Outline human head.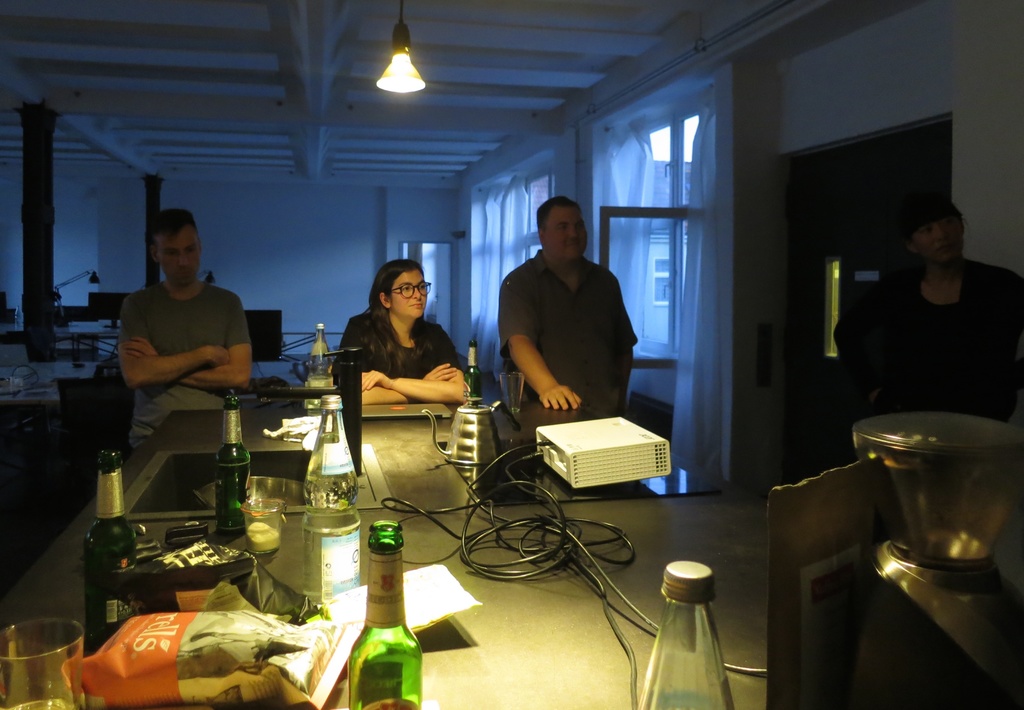
Outline: {"left": 901, "top": 195, "right": 963, "bottom": 260}.
